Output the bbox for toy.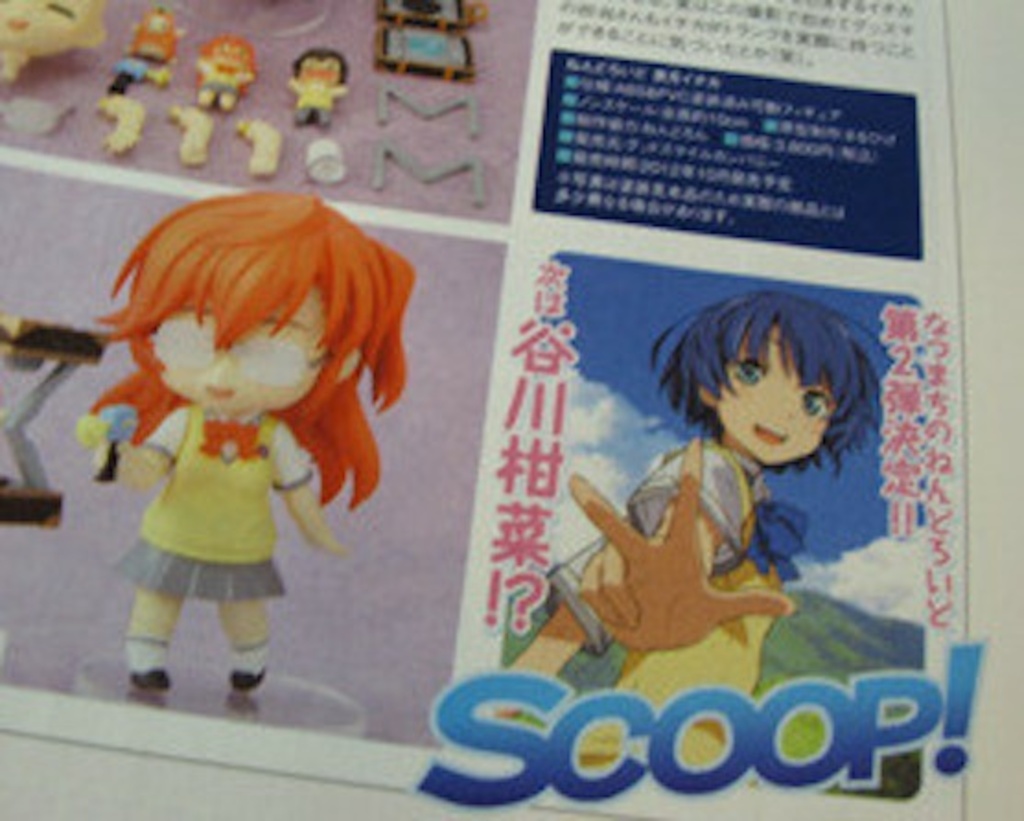
[x1=123, y1=9, x2=201, y2=74].
